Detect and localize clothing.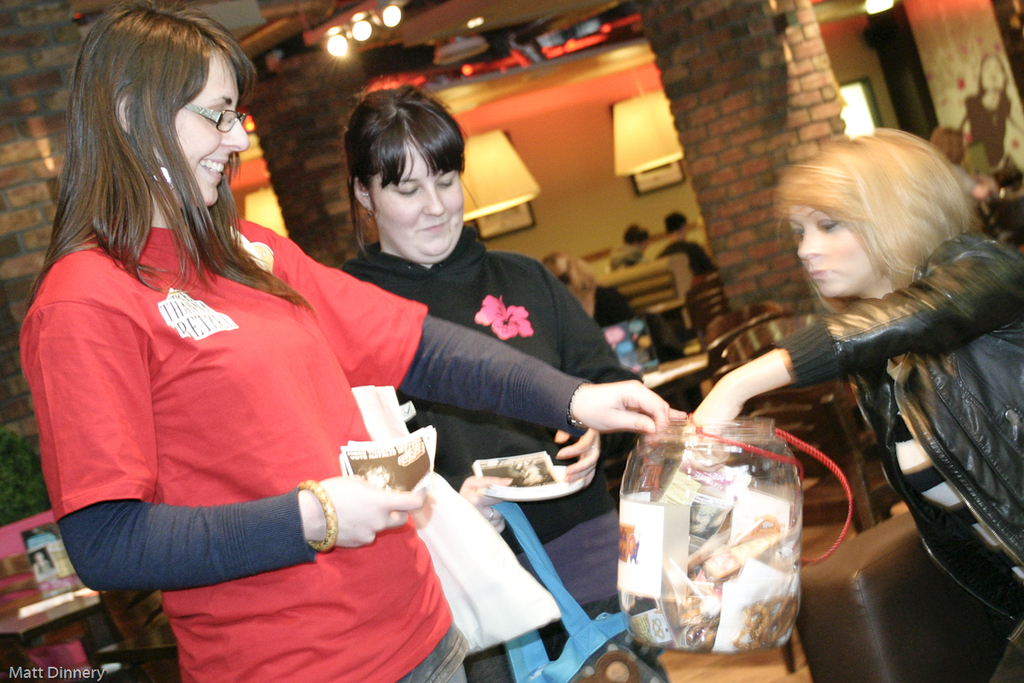
Localized at [758,224,1023,682].
